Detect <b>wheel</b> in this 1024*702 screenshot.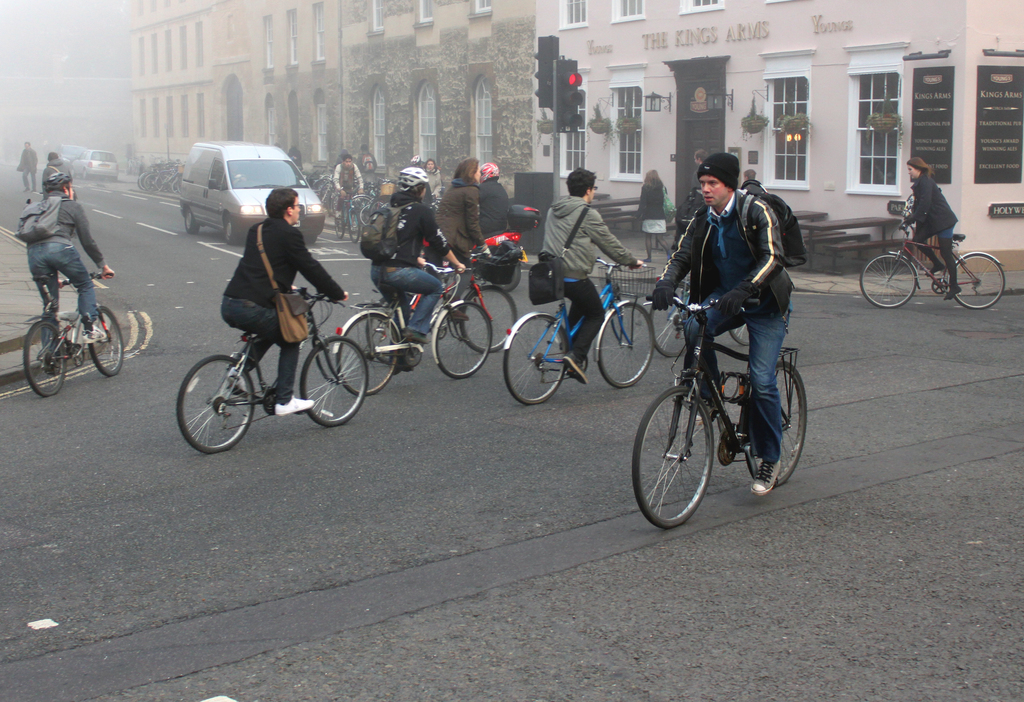
Detection: select_region(430, 302, 493, 380).
